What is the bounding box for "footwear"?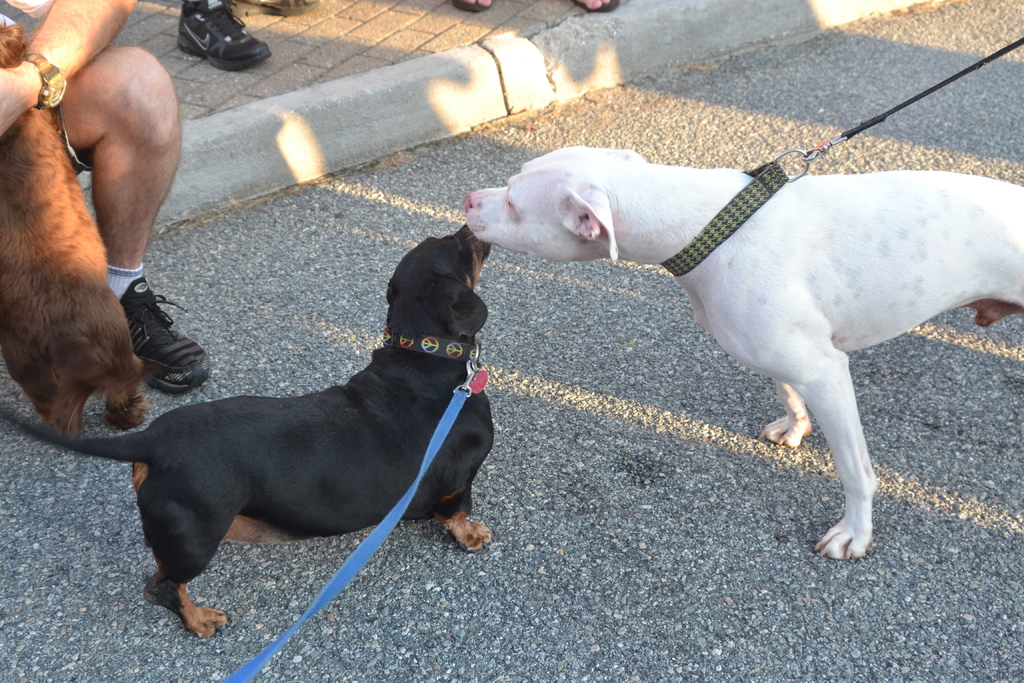
bbox(169, 3, 260, 54).
